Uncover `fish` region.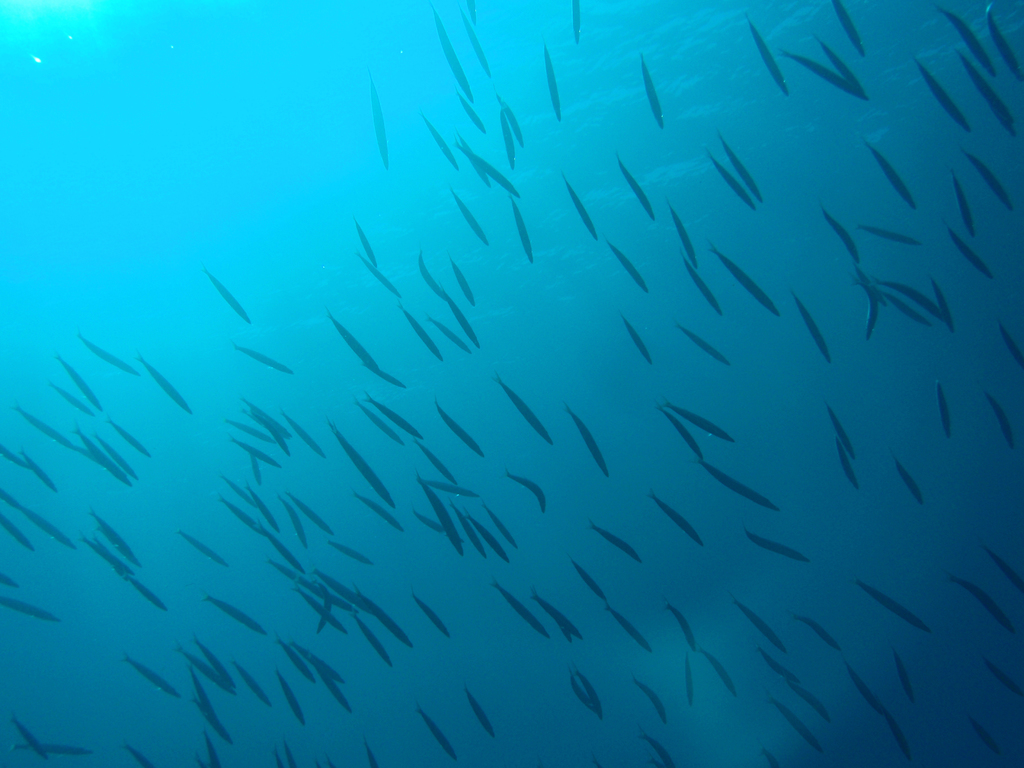
Uncovered: Rect(456, 131, 492, 188).
